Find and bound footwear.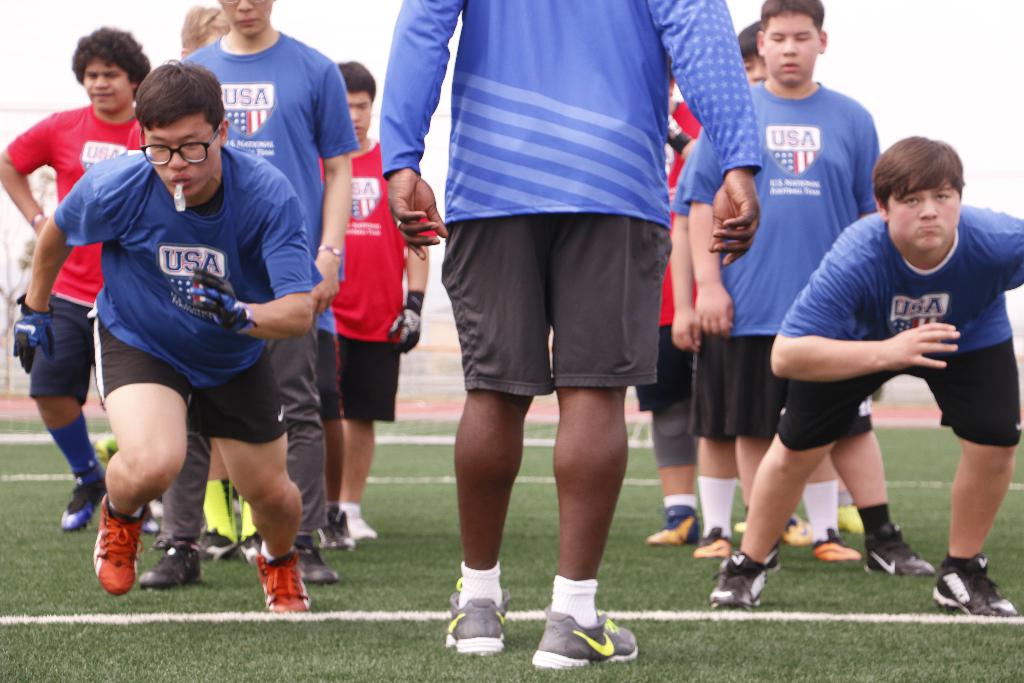
Bound: bbox=(866, 520, 932, 573).
